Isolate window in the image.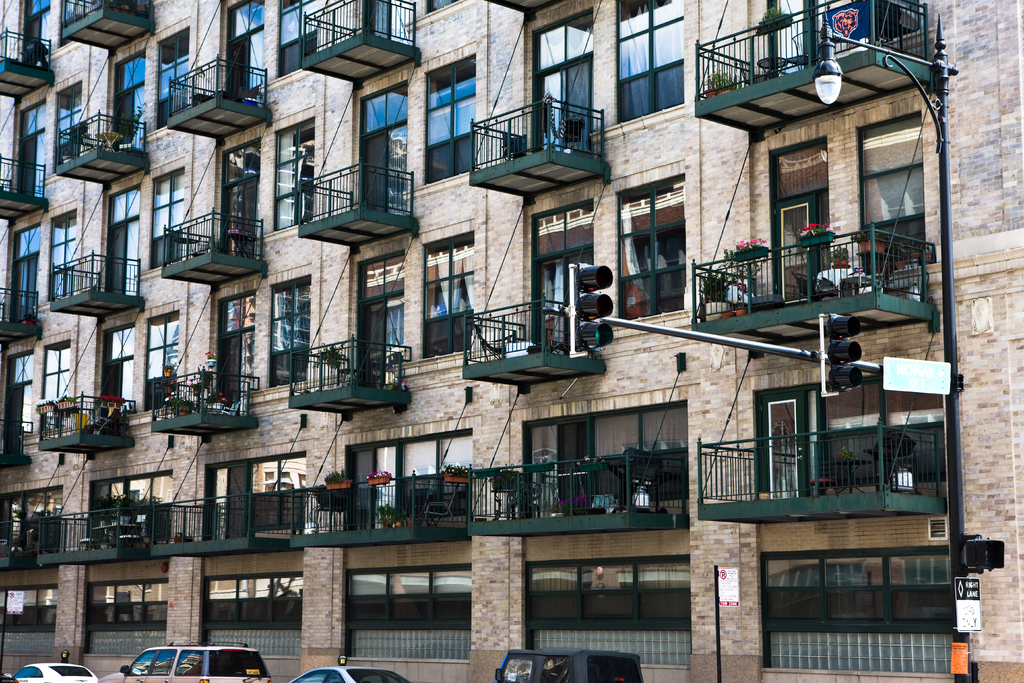
Isolated region: [41, 344, 72, 431].
